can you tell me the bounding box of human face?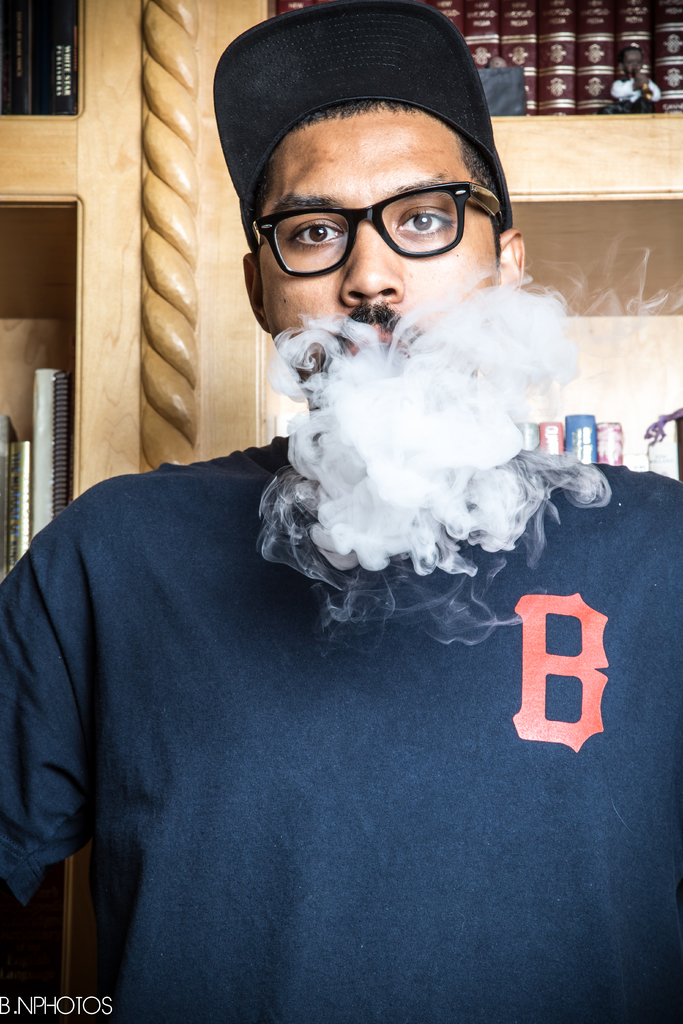
BBox(261, 109, 496, 356).
